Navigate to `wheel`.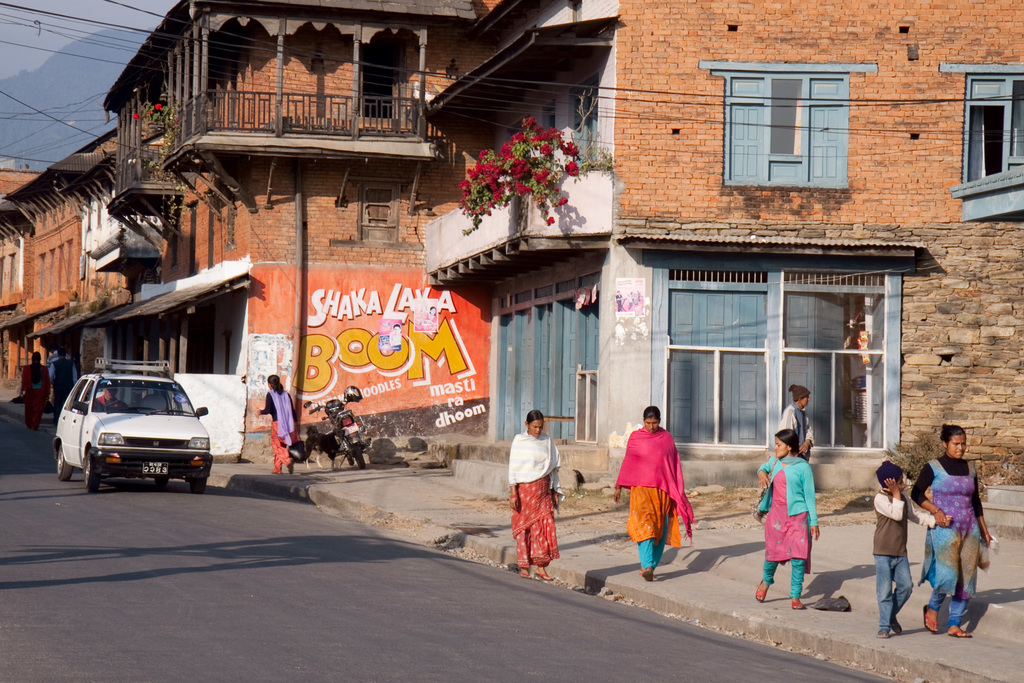
Navigation target: (x1=83, y1=452, x2=99, y2=490).
